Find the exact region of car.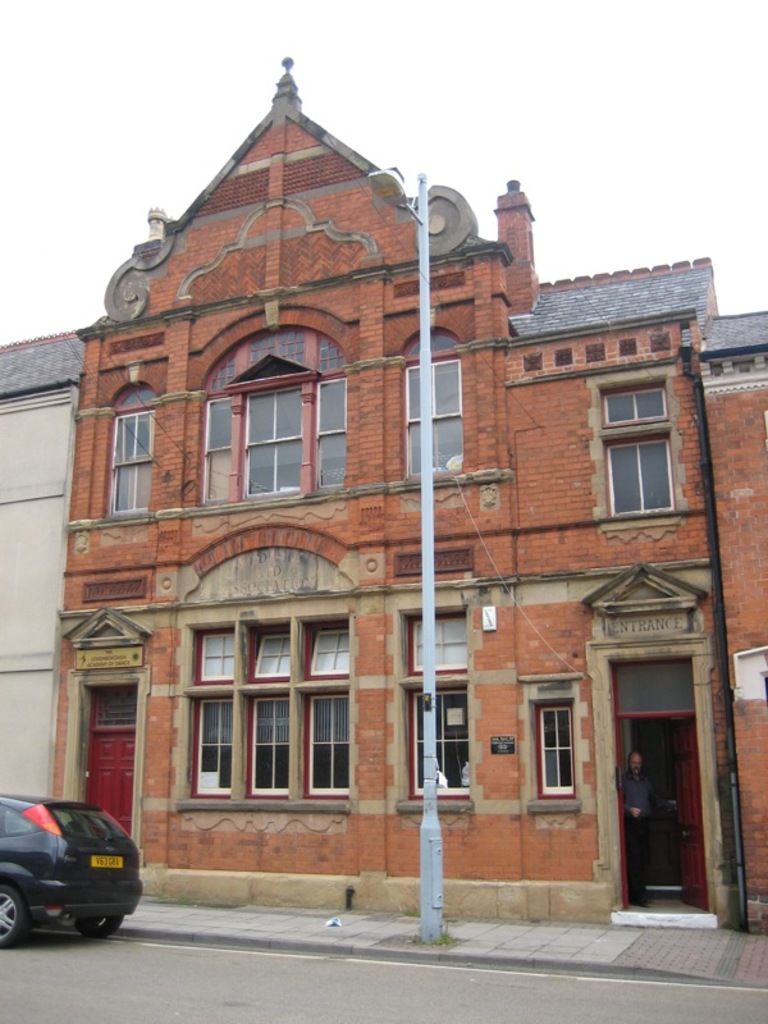
Exact region: detection(0, 790, 150, 956).
